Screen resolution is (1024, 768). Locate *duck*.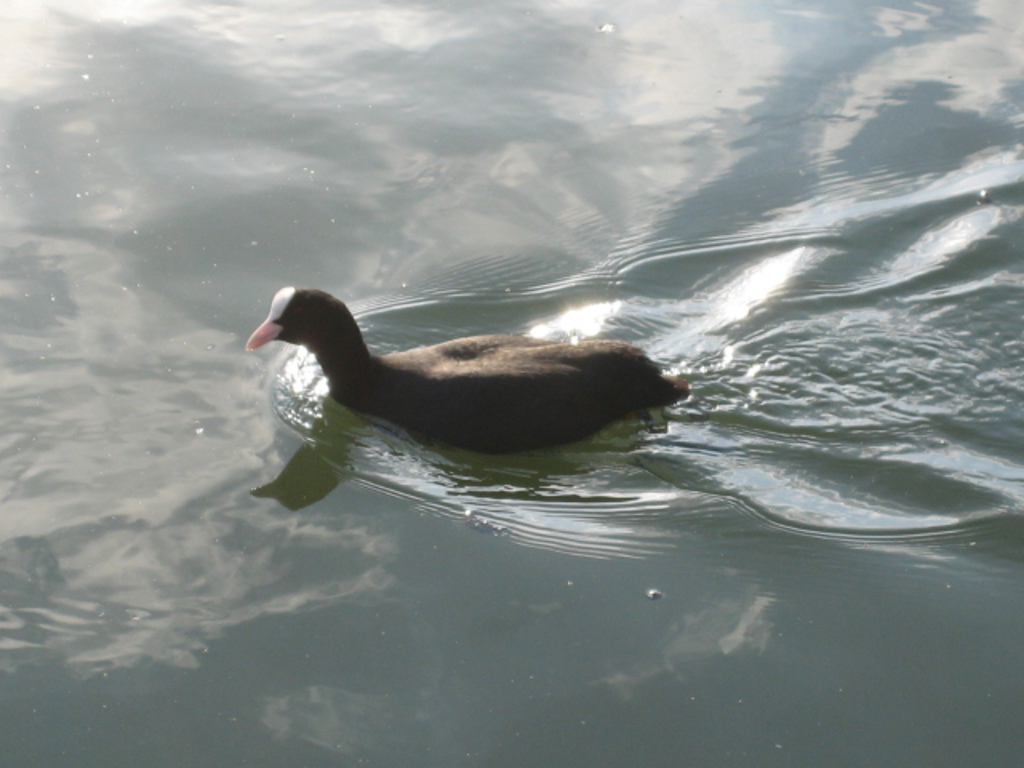
Rect(230, 262, 699, 477).
